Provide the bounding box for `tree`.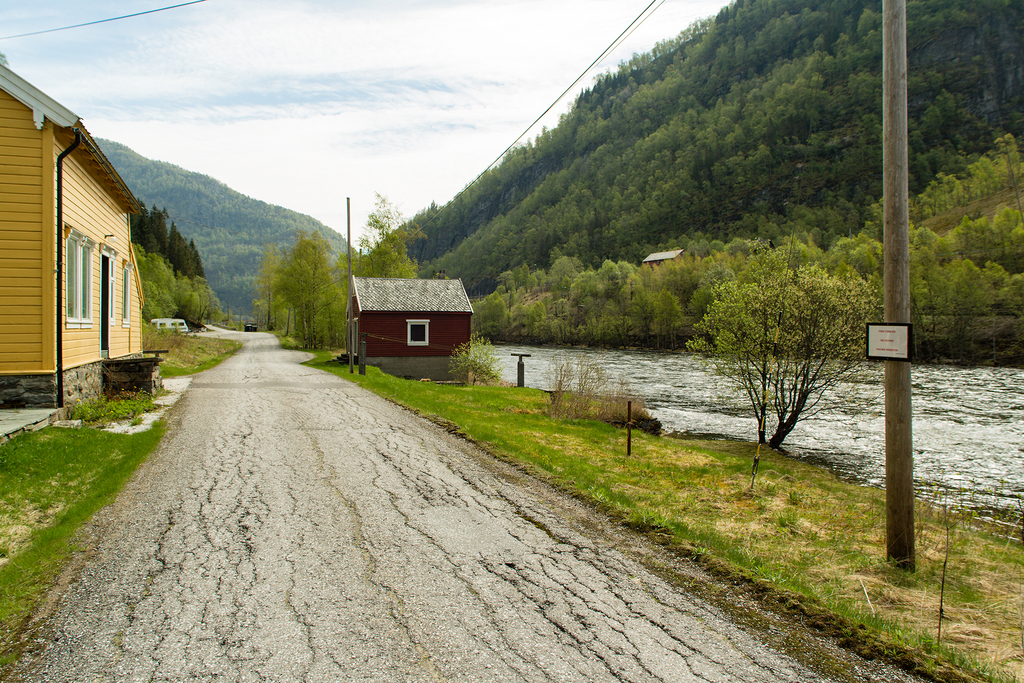
l=174, t=277, r=220, b=333.
